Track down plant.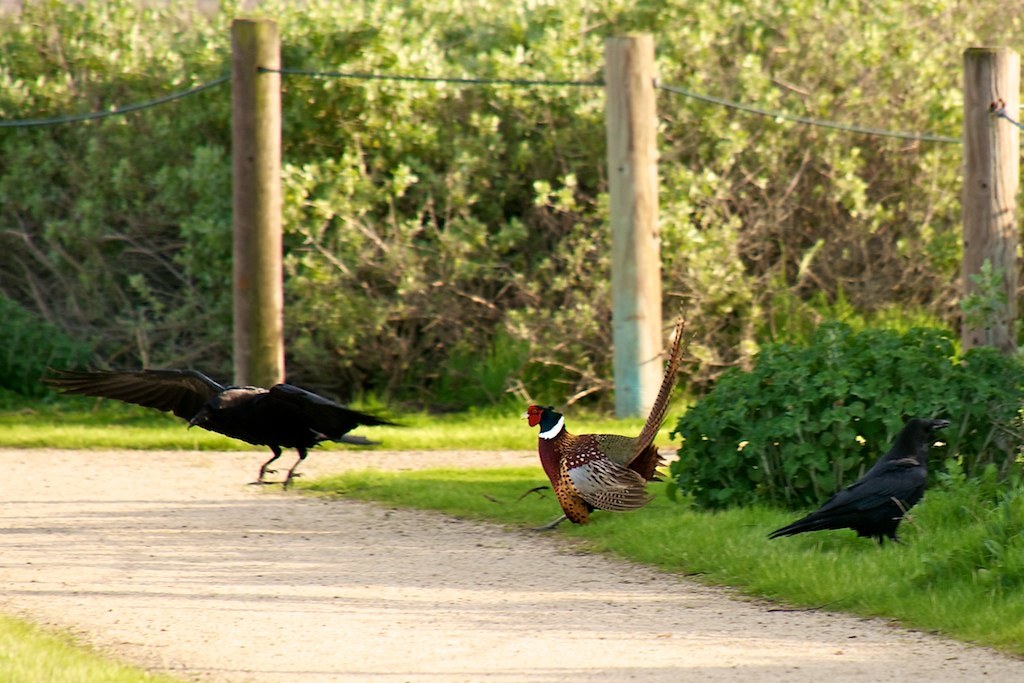
Tracked to crop(0, 610, 174, 682).
